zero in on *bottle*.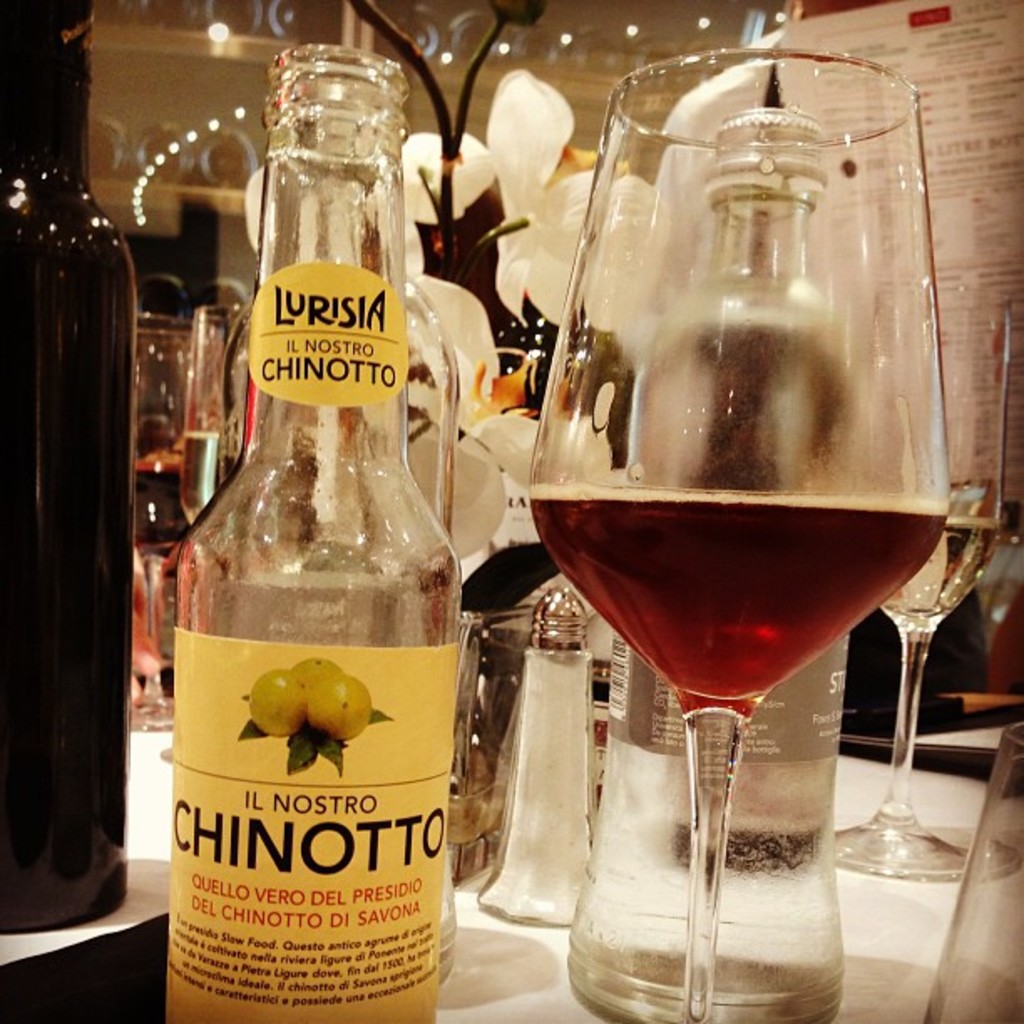
Zeroed in: [x1=564, y1=112, x2=845, y2=1022].
